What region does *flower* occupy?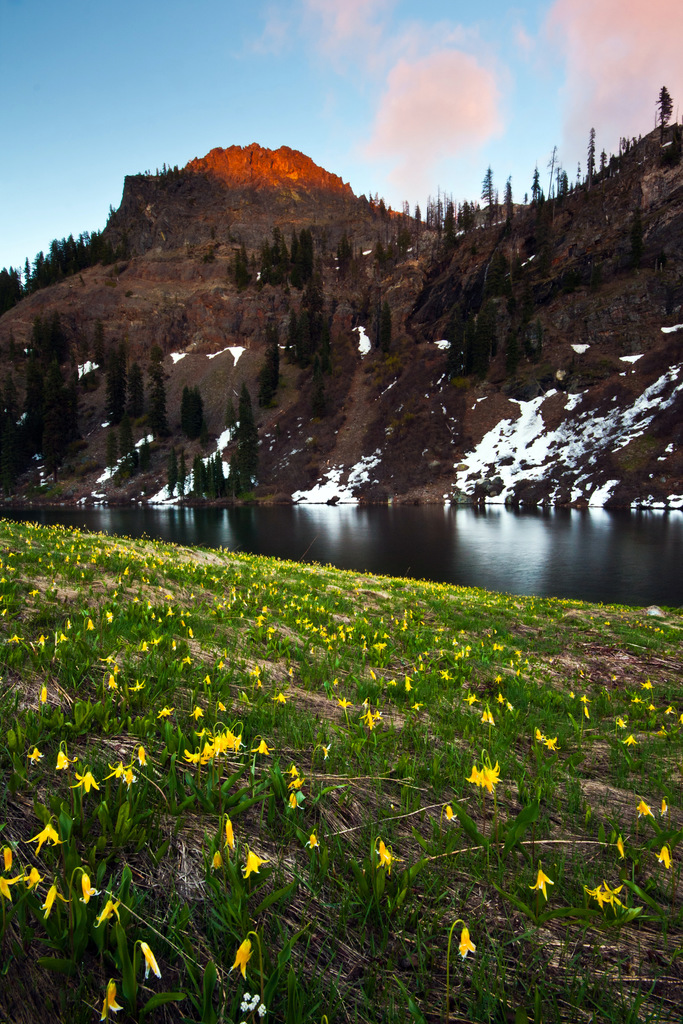
box=[613, 826, 625, 851].
